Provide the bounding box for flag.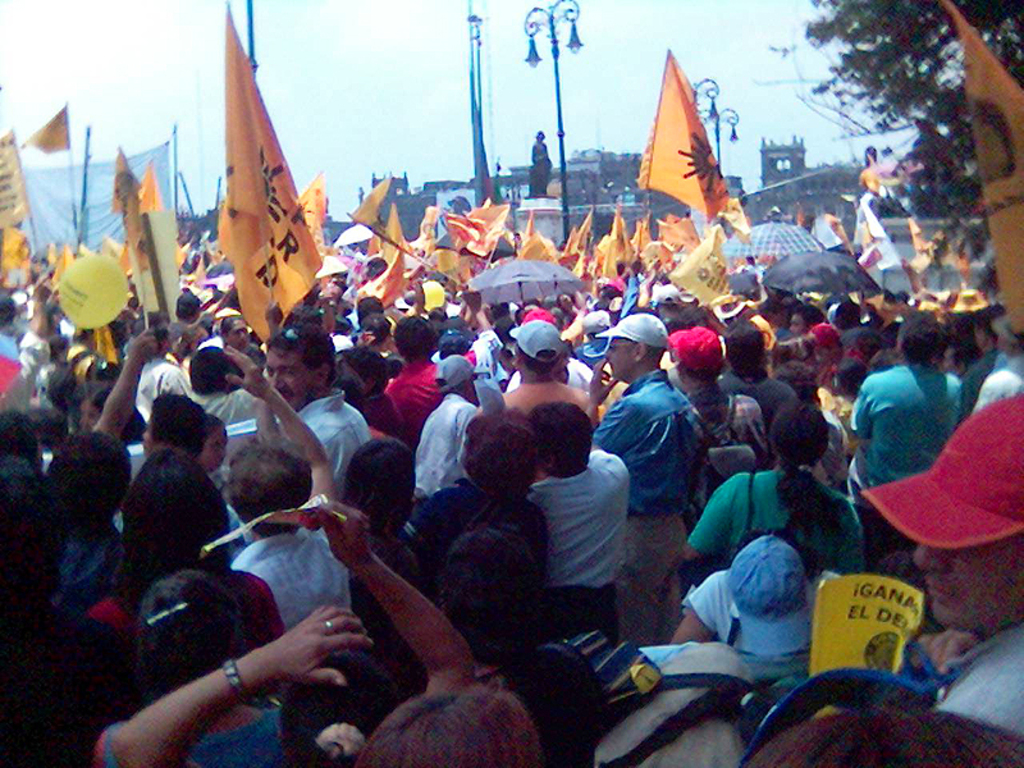
bbox(346, 177, 397, 228).
